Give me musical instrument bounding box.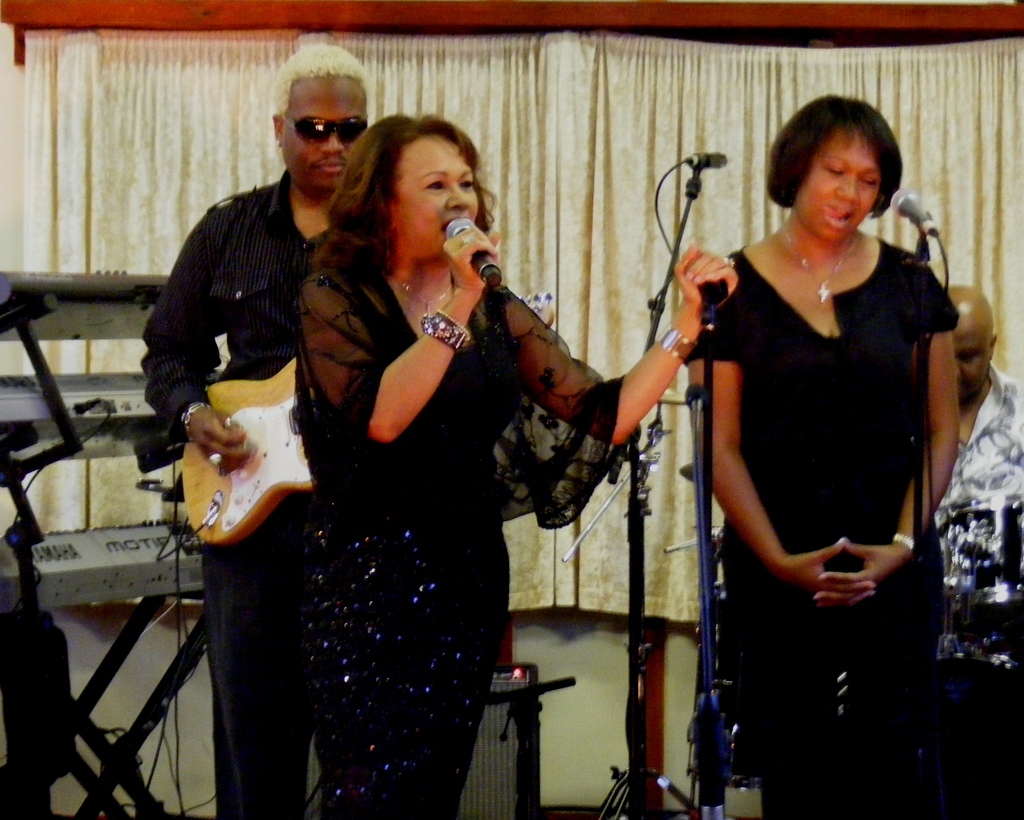
l=0, t=267, r=170, b=348.
